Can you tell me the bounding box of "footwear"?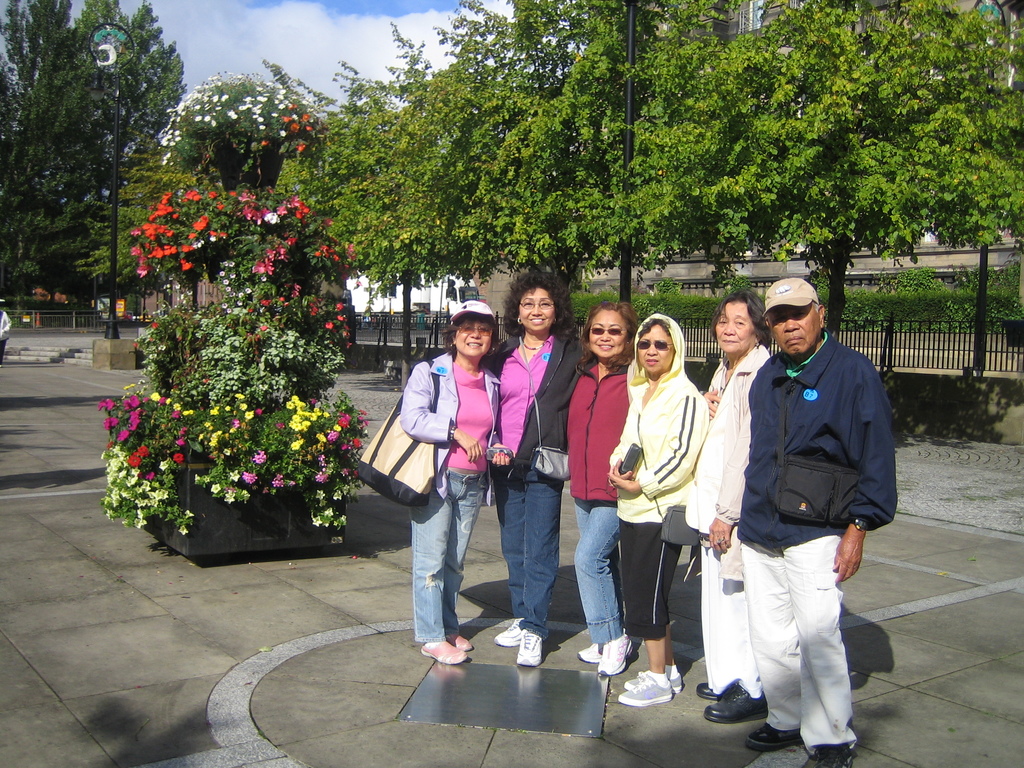
detection(575, 643, 640, 664).
